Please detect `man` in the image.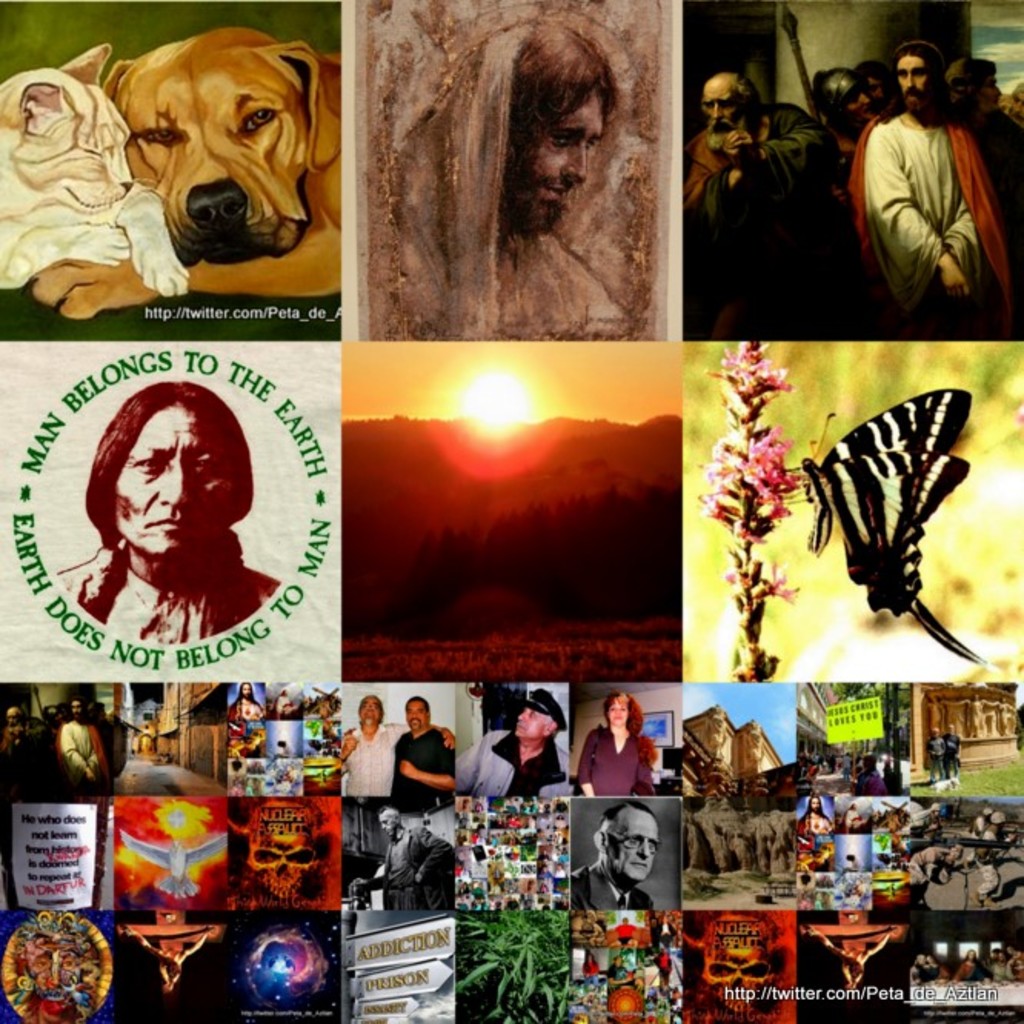
l=55, t=378, r=278, b=647.
